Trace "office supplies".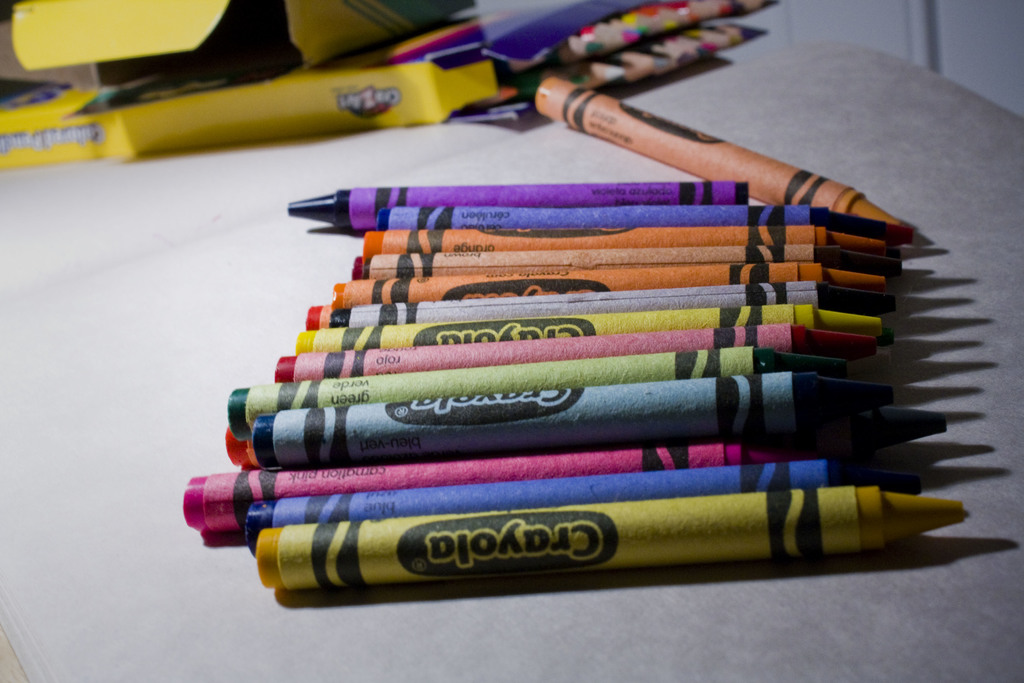
Traced to l=269, t=331, r=881, b=383.
